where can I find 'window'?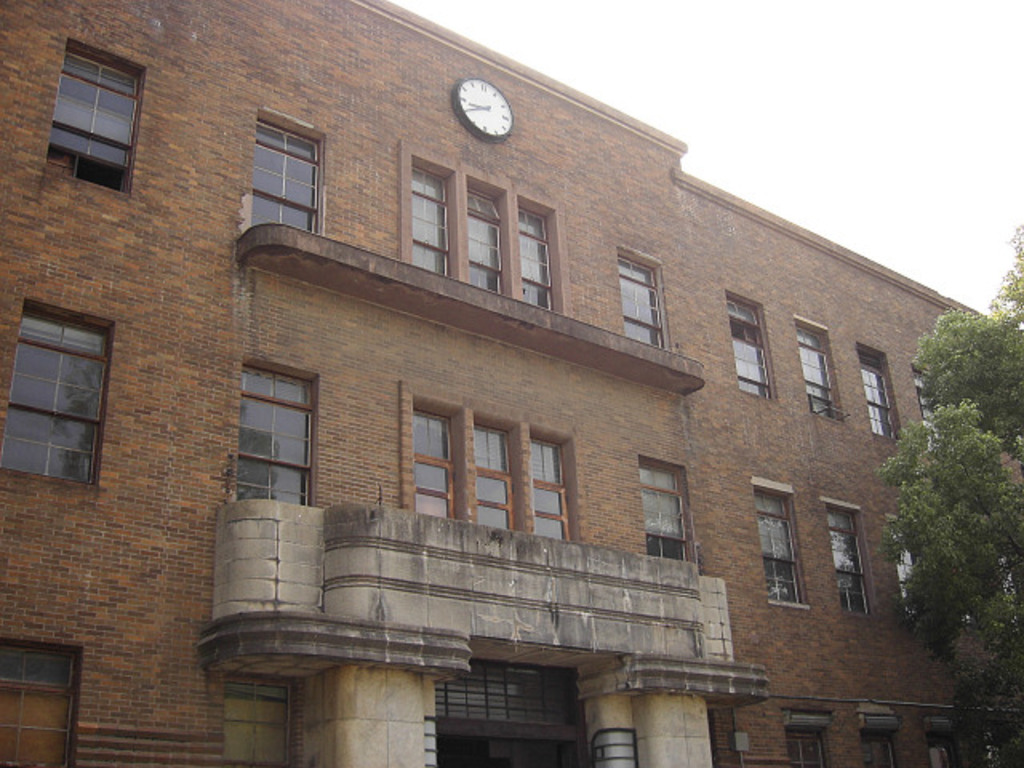
You can find it at [left=222, top=677, right=299, bottom=766].
